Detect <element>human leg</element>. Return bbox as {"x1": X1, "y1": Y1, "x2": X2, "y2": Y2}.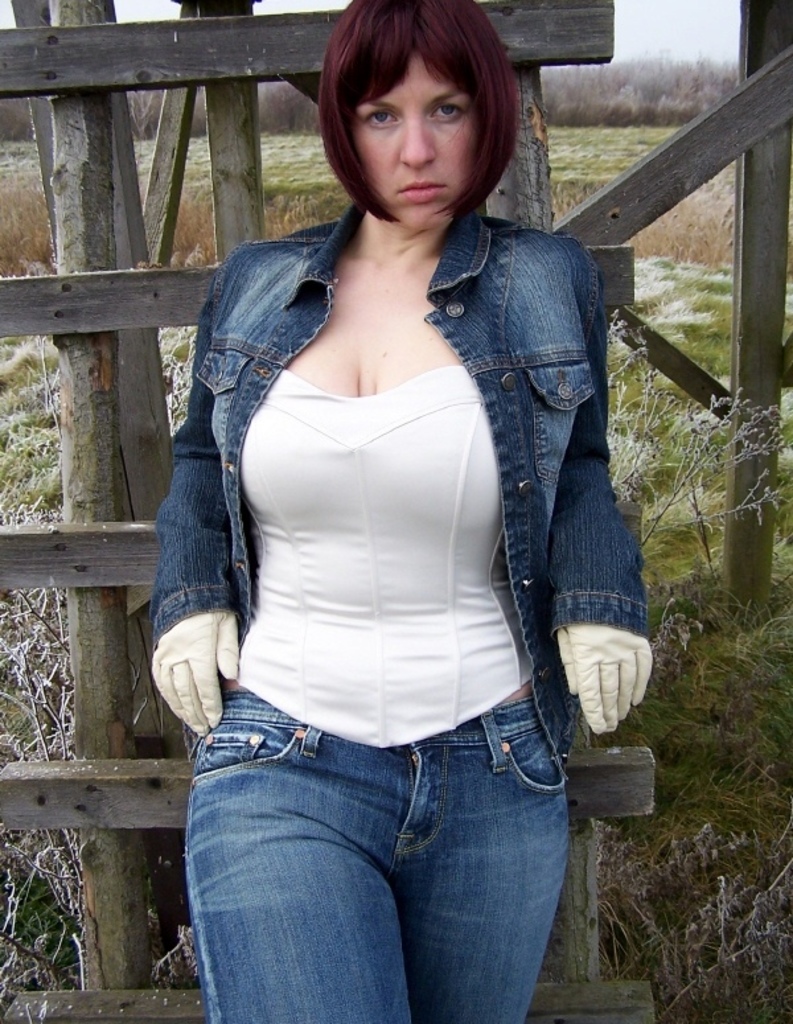
{"x1": 404, "y1": 687, "x2": 570, "y2": 1023}.
